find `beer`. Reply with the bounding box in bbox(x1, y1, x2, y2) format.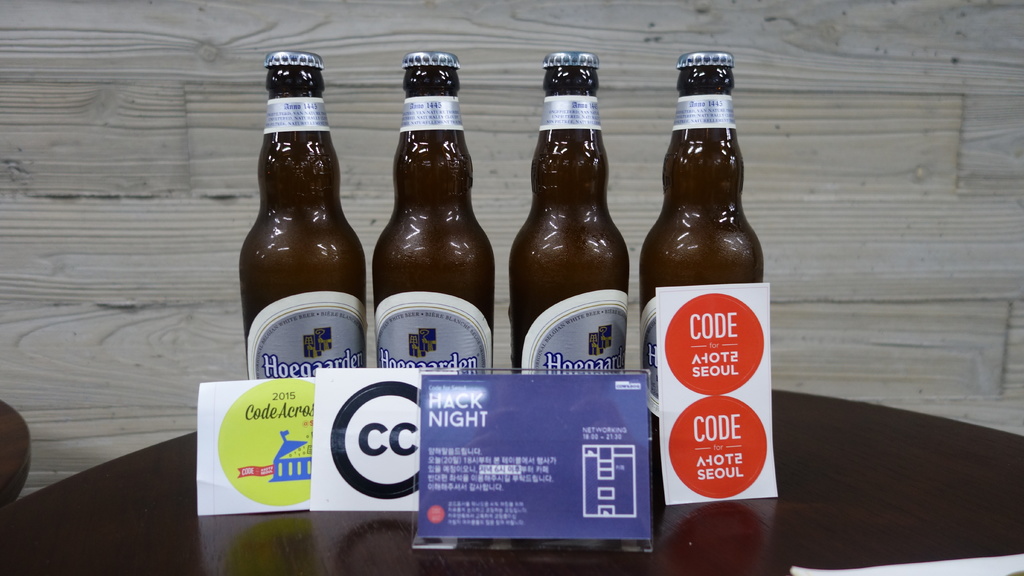
bbox(371, 48, 494, 373).
